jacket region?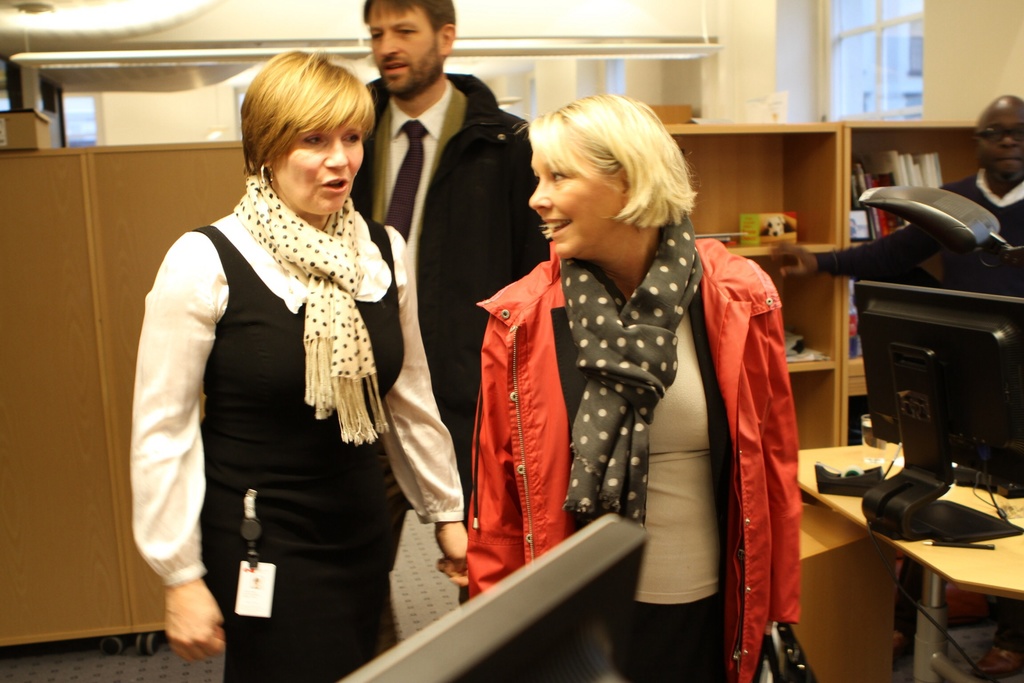
[362, 72, 561, 526]
